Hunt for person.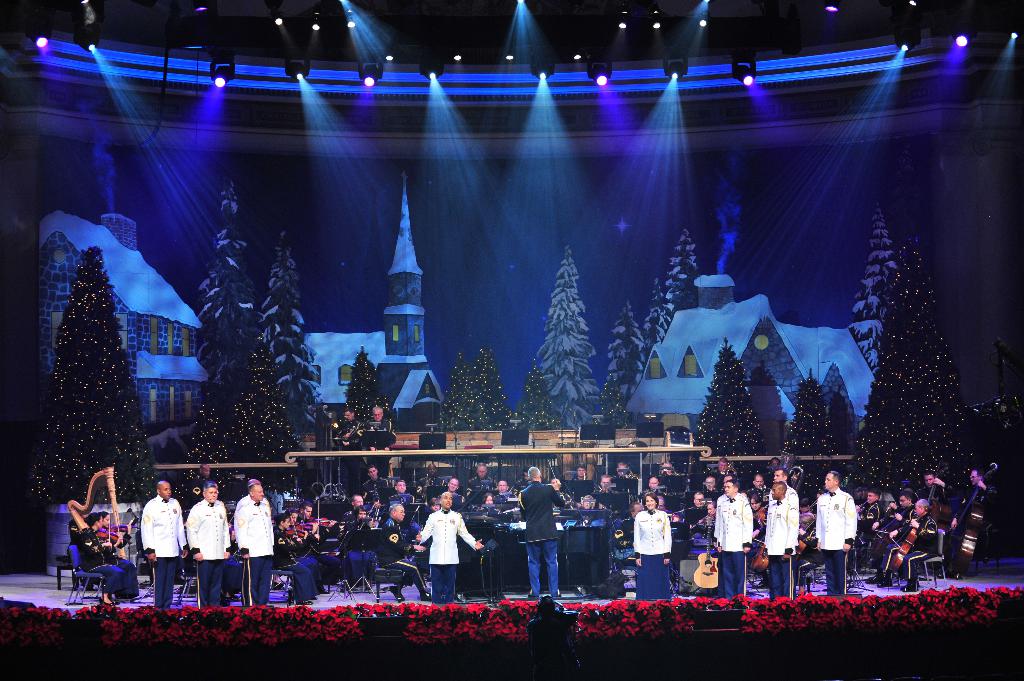
Hunted down at crop(775, 461, 790, 482).
